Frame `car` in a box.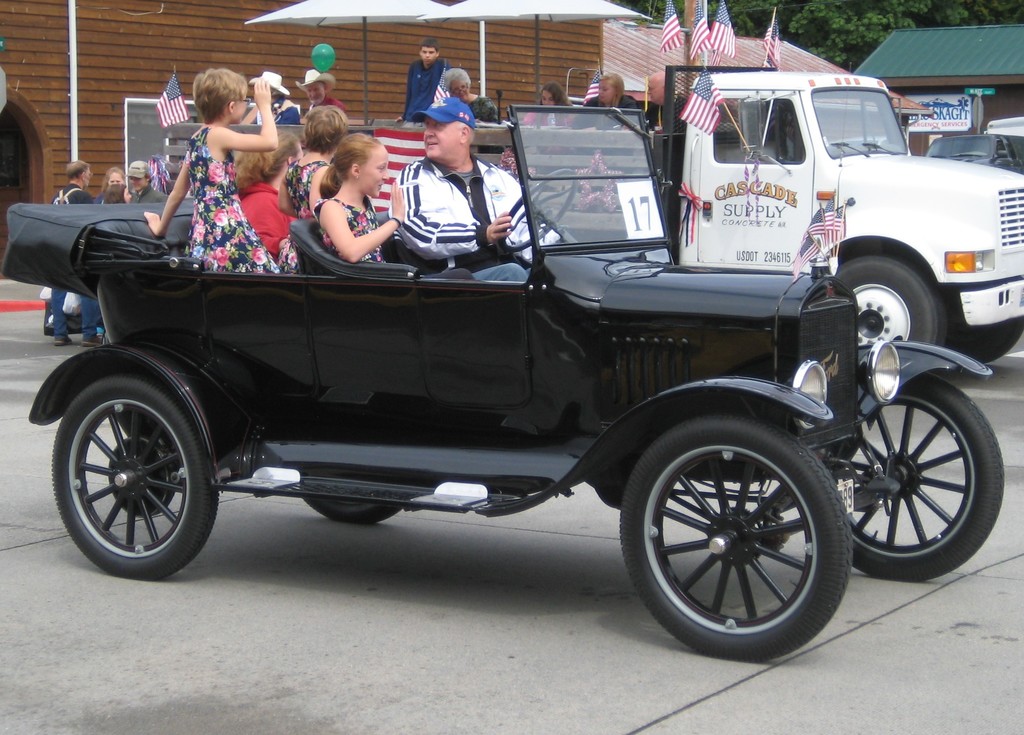
{"x1": 0, "y1": 103, "x2": 1009, "y2": 665}.
